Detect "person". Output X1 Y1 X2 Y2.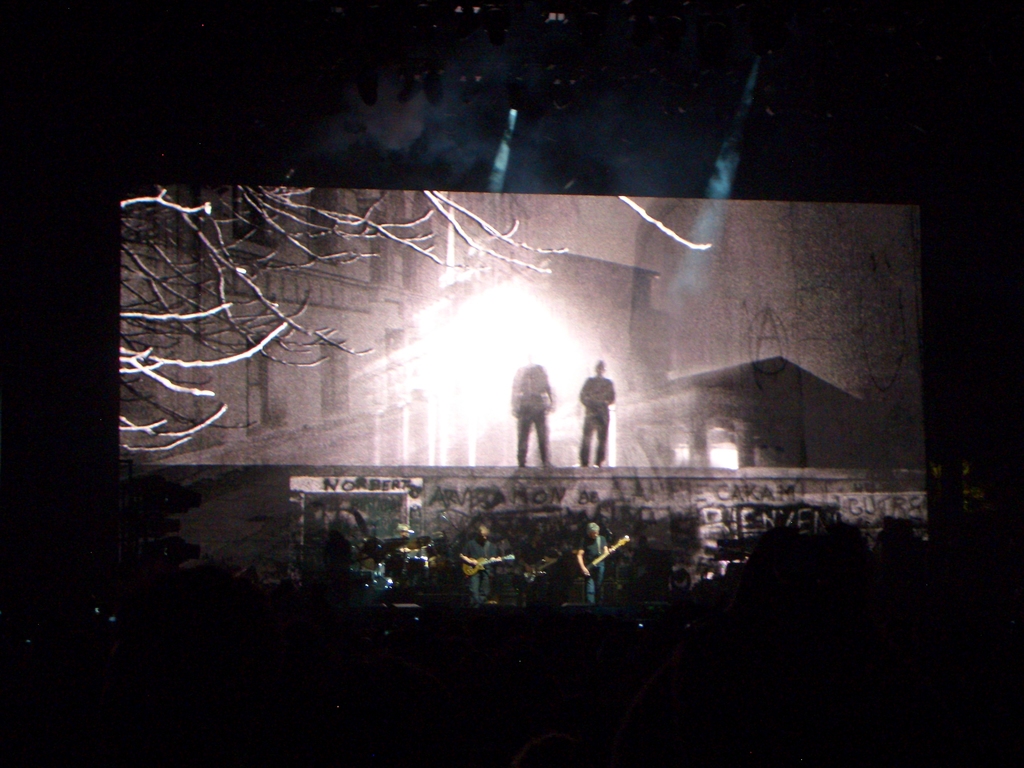
510 351 554 468.
